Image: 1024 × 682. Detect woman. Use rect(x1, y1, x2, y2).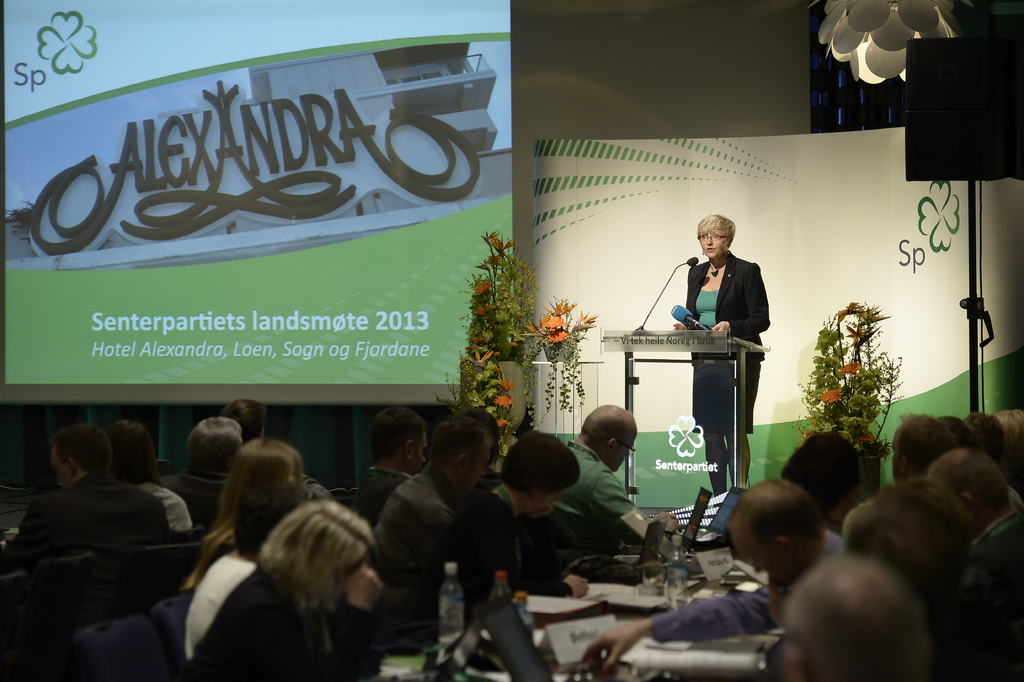
rect(168, 431, 303, 664).
